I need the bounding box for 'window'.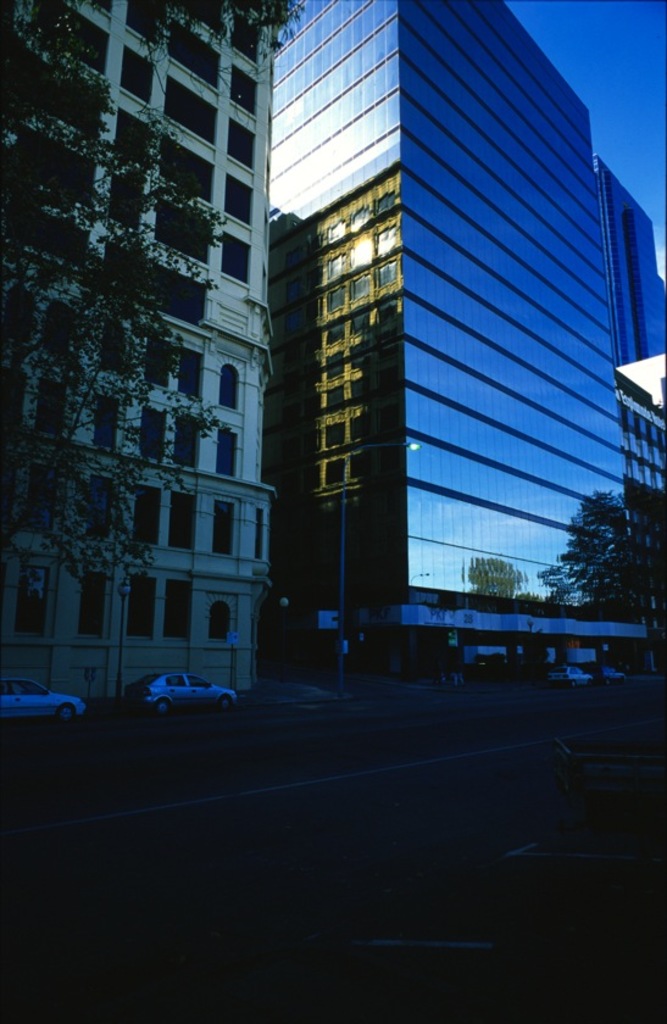
Here it is: [87, 574, 107, 639].
